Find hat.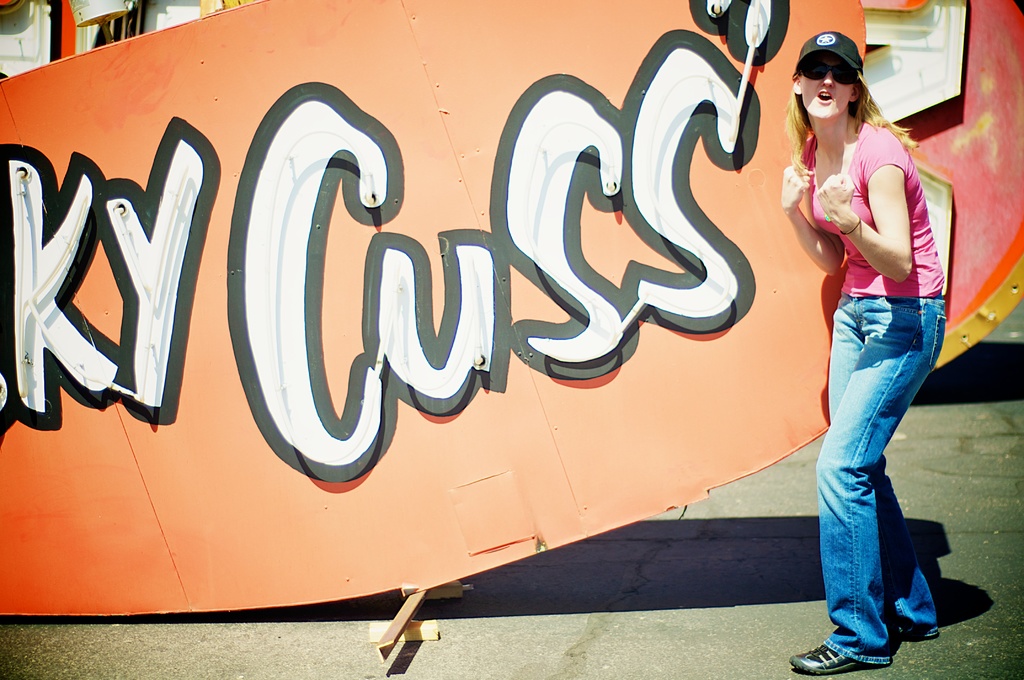
[793,32,863,70].
